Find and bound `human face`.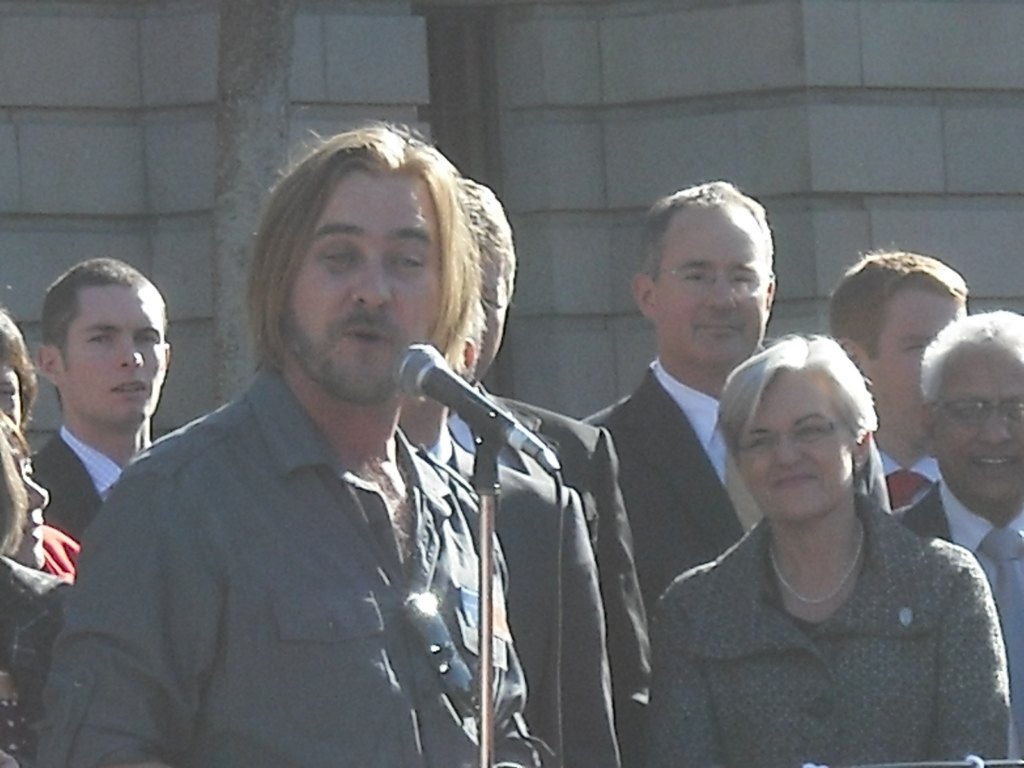
Bound: 724/374/852/520.
